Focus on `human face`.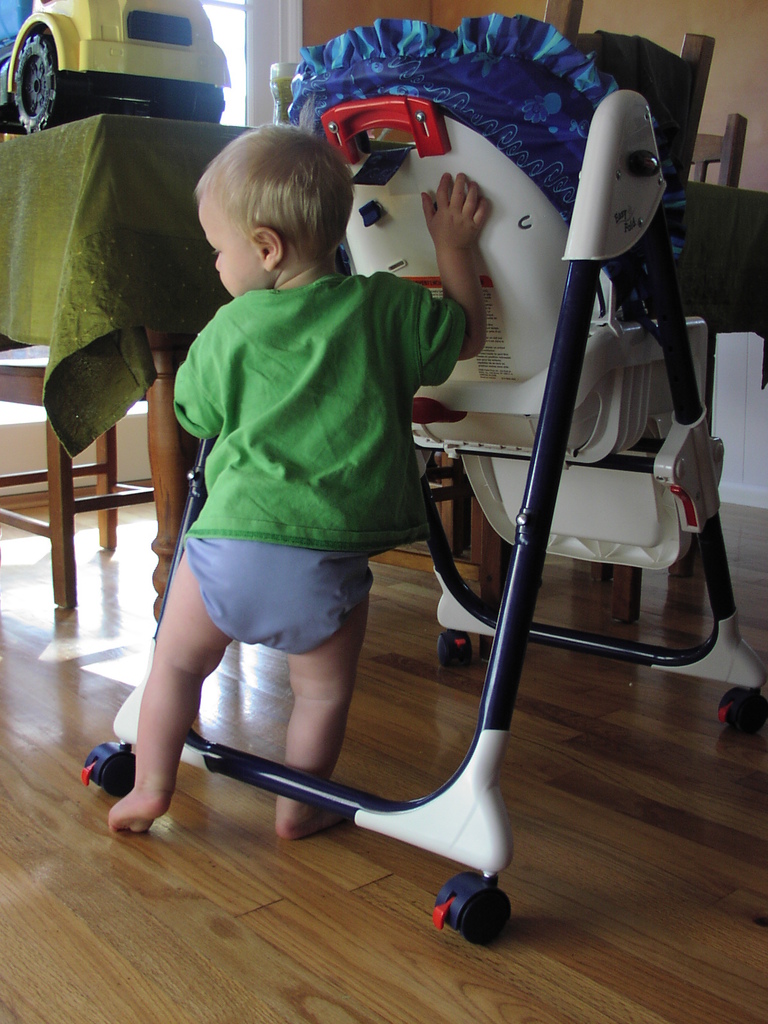
Focused at region(199, 202, 268, 290).
